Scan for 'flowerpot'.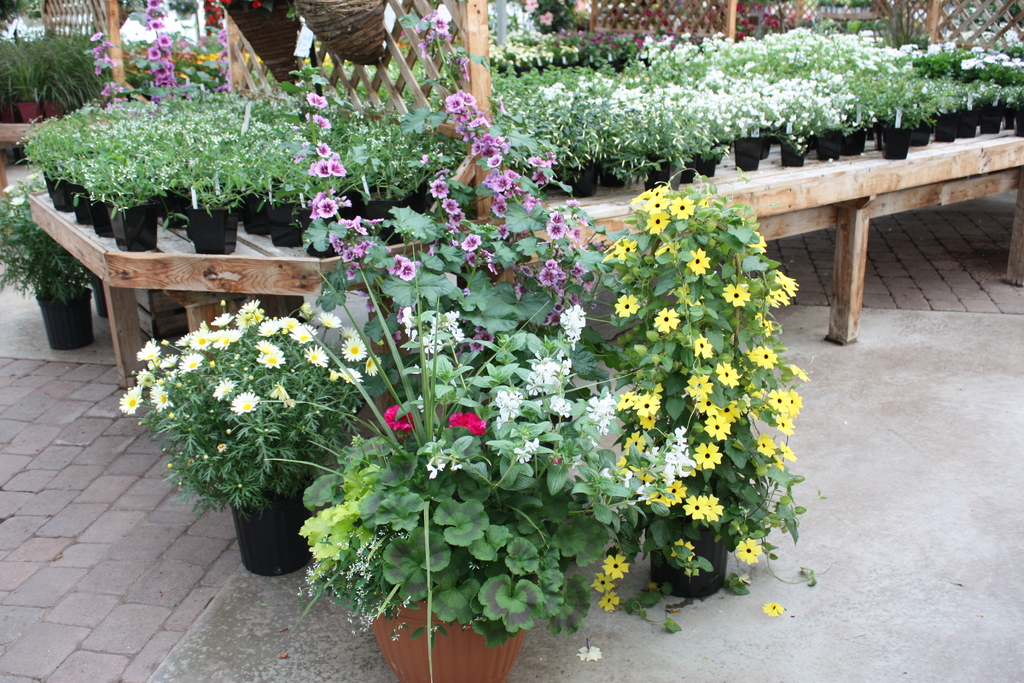
Scan result: (x1=342, y1=581, x2=507, y2=675).
